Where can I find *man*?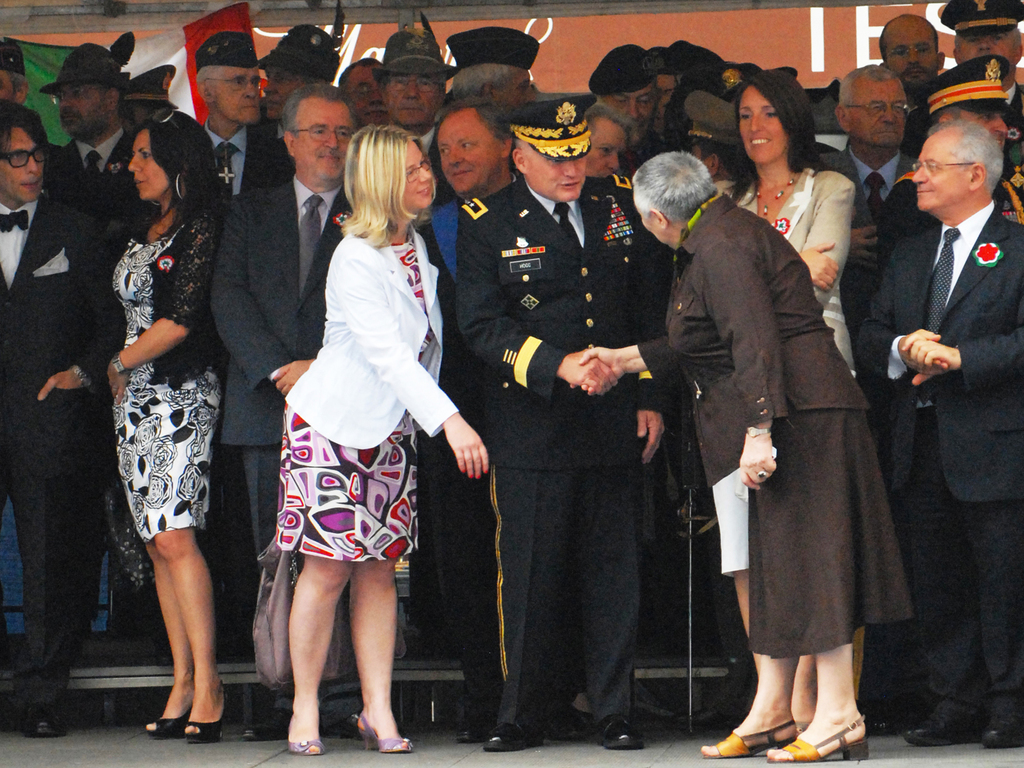
You can find it at Rect(869, 7, 952, 102).
